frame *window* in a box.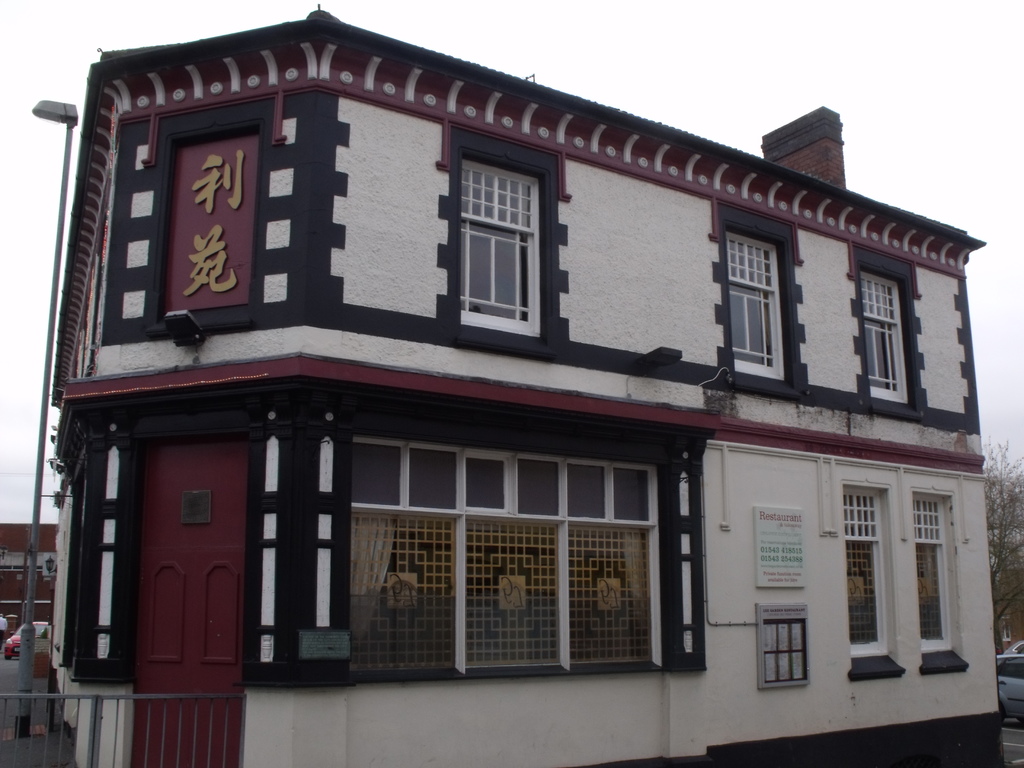
detection(466, 516, 565, 668).
